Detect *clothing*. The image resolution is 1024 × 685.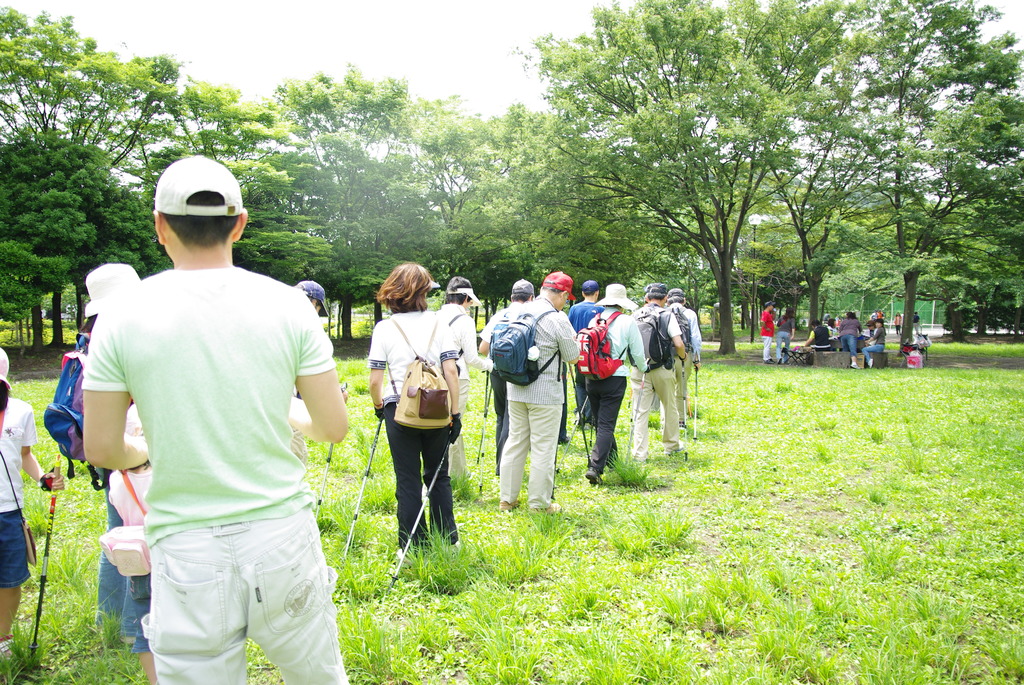
pyautogui.locateOnScreen(913, 315, 920, 332).
